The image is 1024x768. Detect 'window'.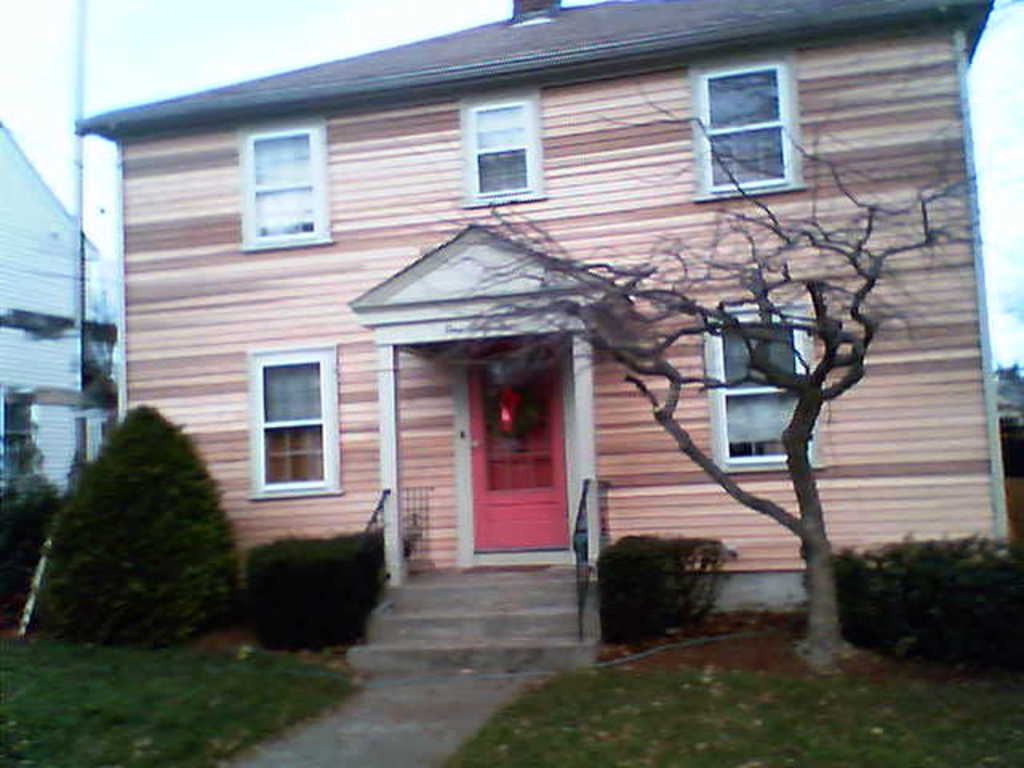
Detection: 690, 54, 795, 198.
